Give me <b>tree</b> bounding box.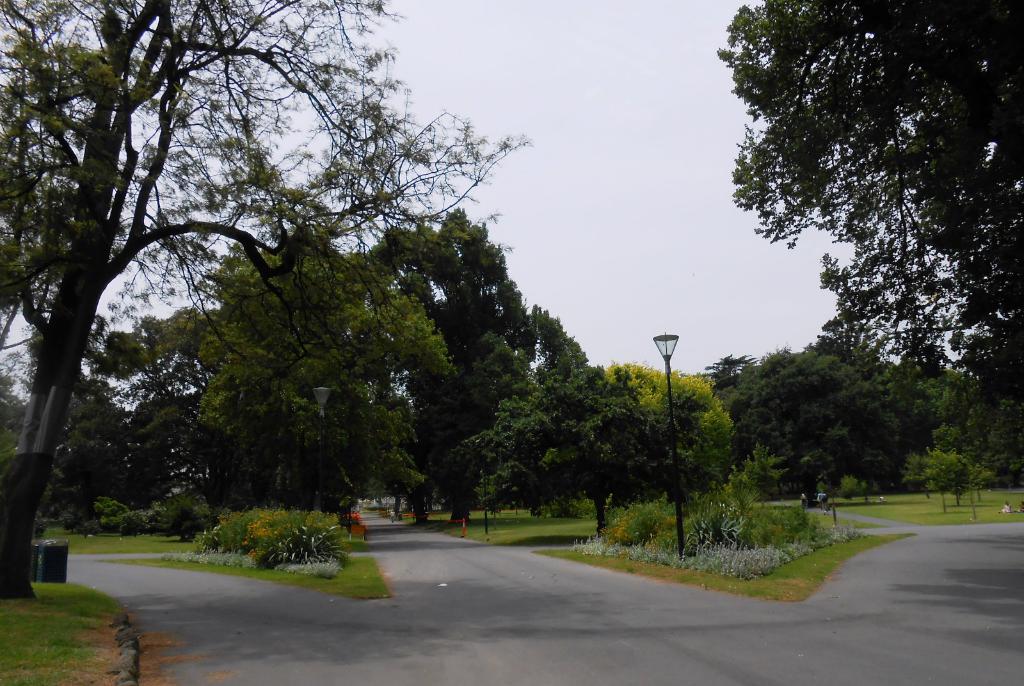
{"x1": 735, "y1": 0, "x2": 1023, "y2": 403}.
